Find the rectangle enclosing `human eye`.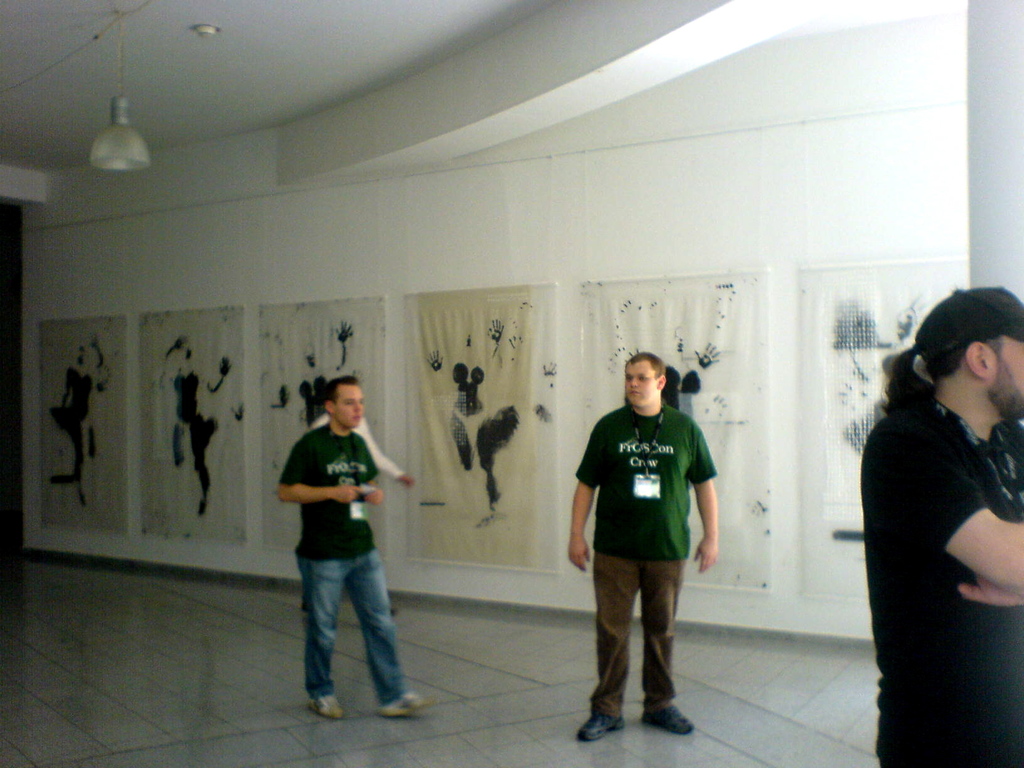
box=[637, 373, 648, 383].
